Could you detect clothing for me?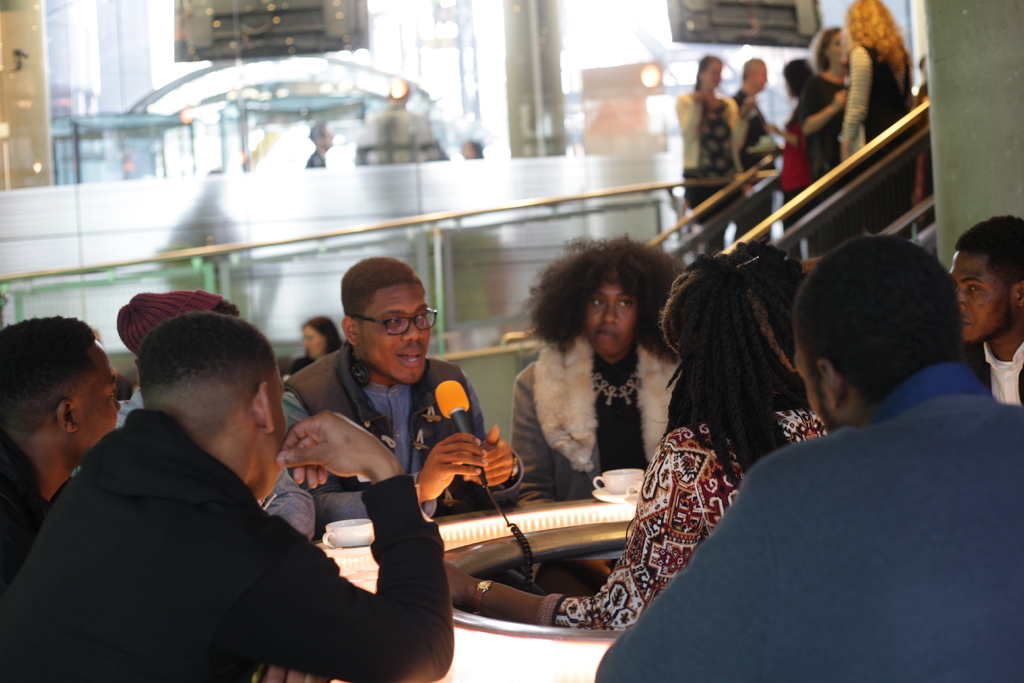
Detection result: (left=534, top=414, right=836, bottom=633).
